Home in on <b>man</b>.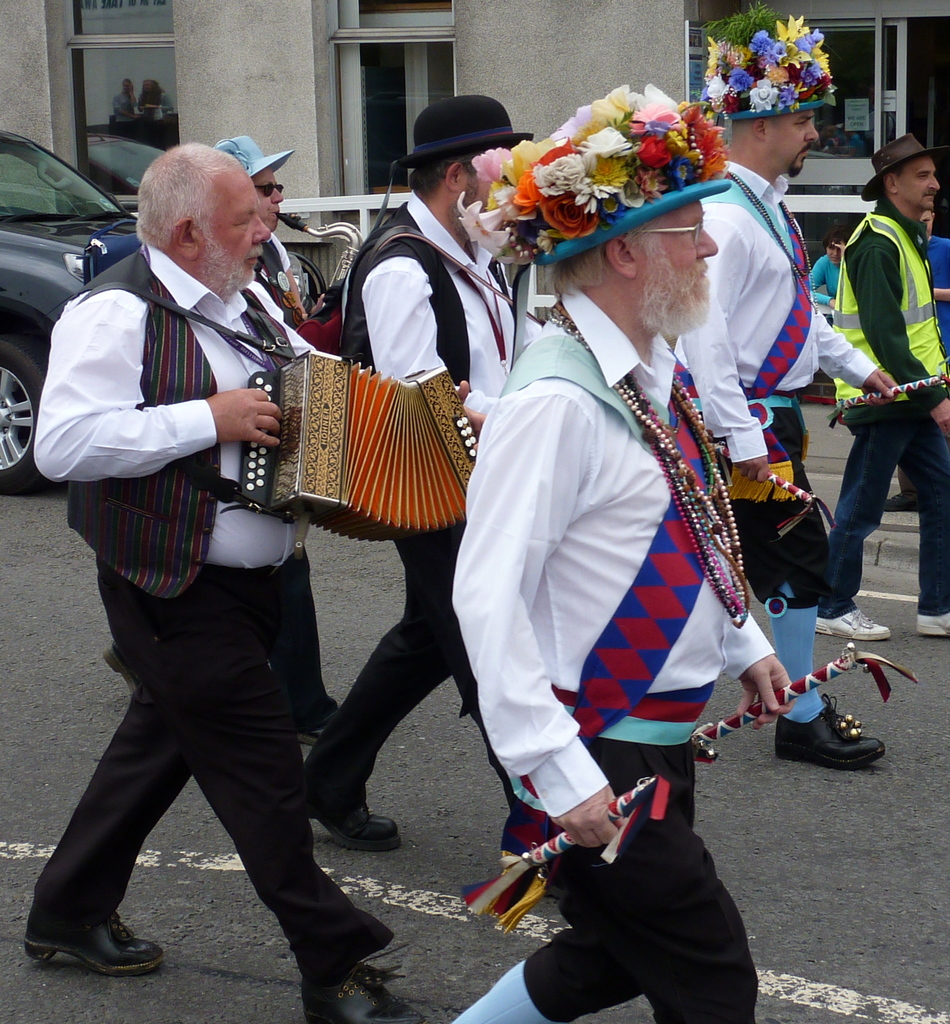
Homed in at (106,160,335,732).
